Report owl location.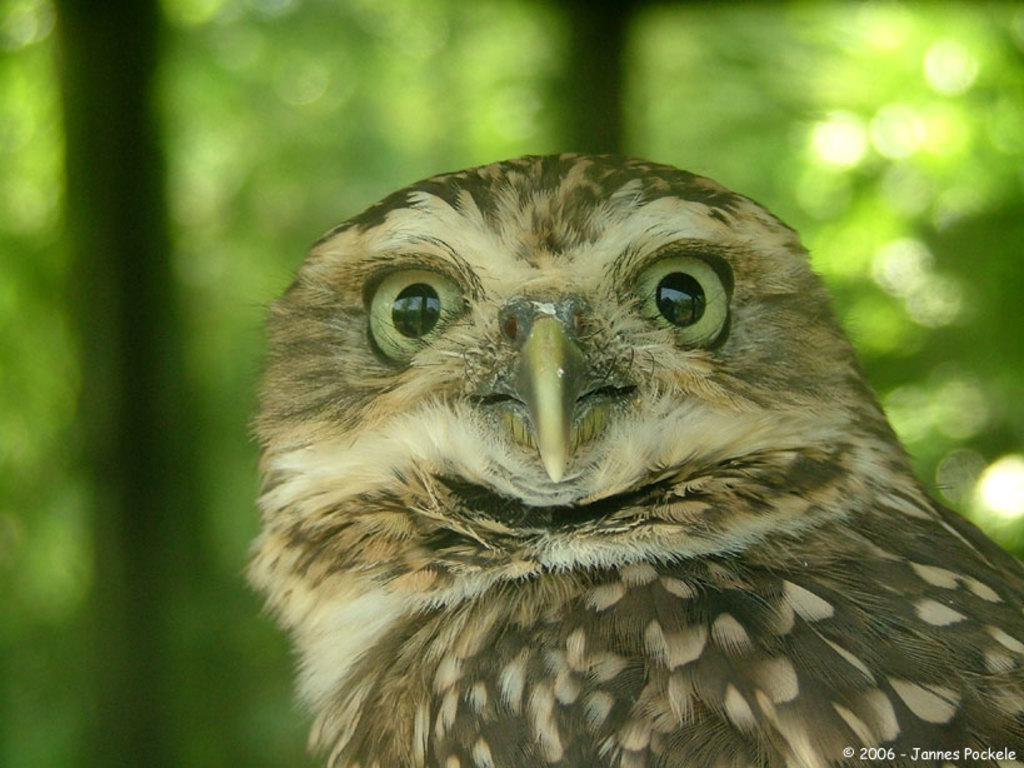
Report: (x1=233, y1=148, x2=1023, y2=767).
